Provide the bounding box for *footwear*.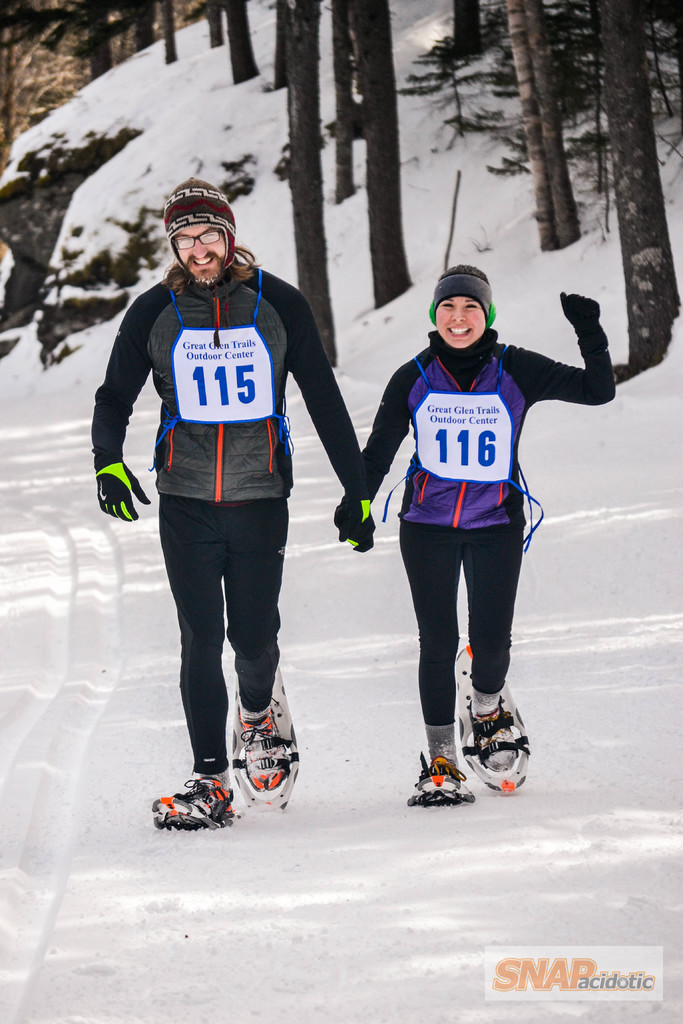
bbox=[475, 692, 528, 771].
